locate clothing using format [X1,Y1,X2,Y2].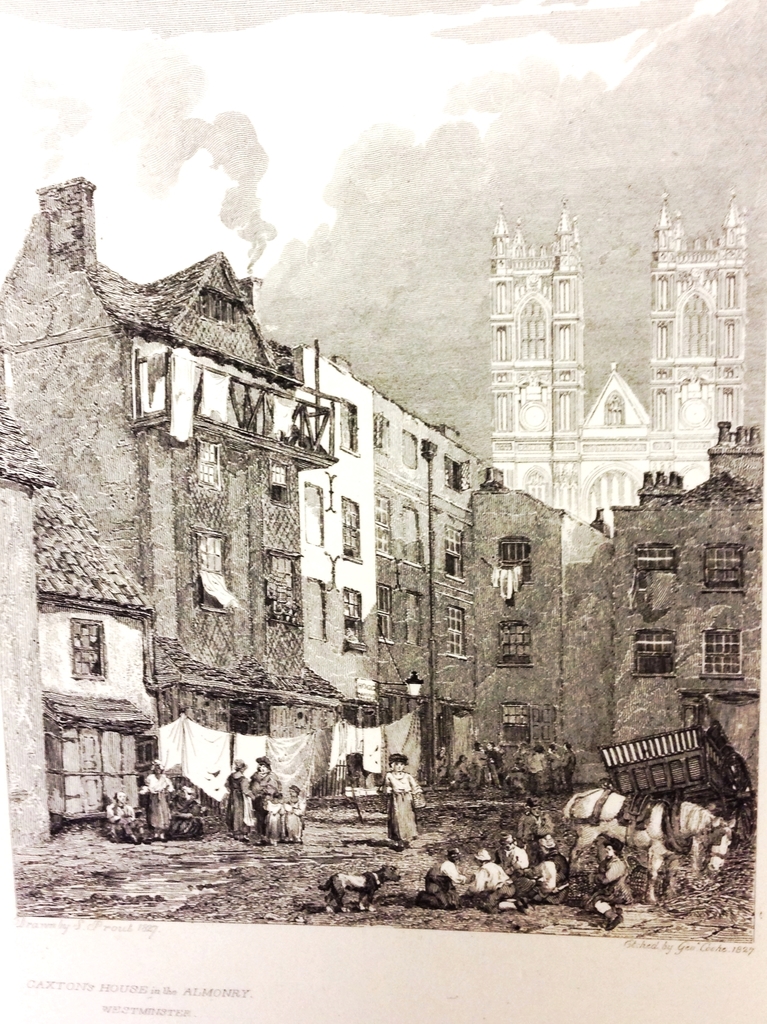
[429,857,461,897].
